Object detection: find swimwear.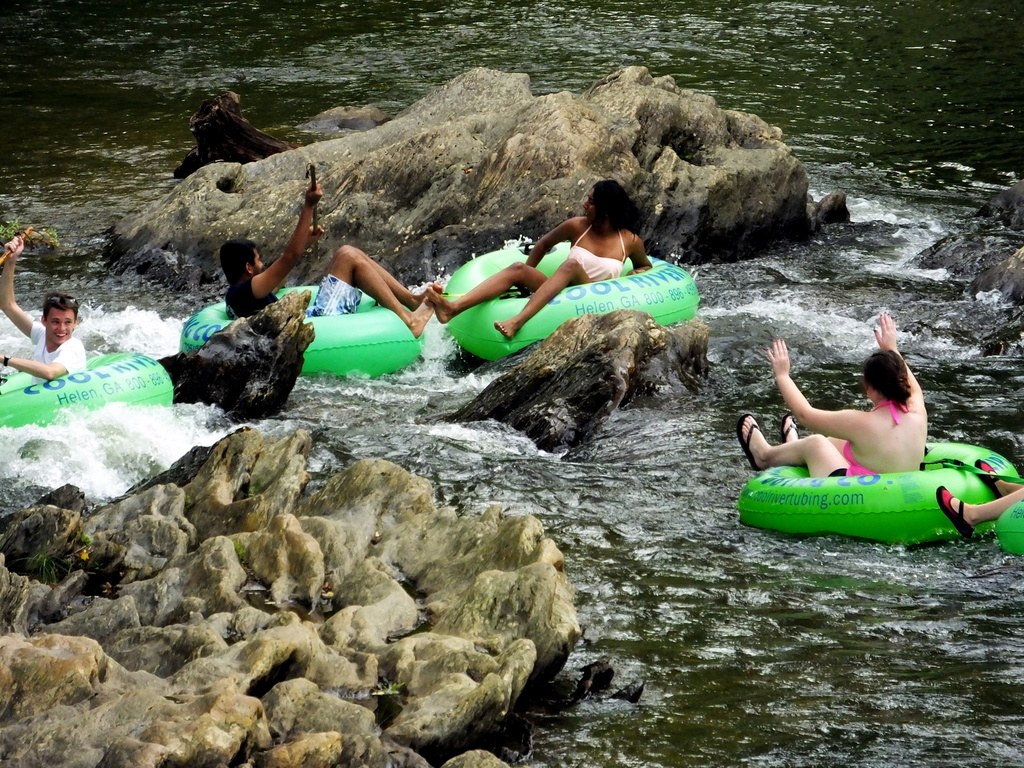
842,399,911,477.
